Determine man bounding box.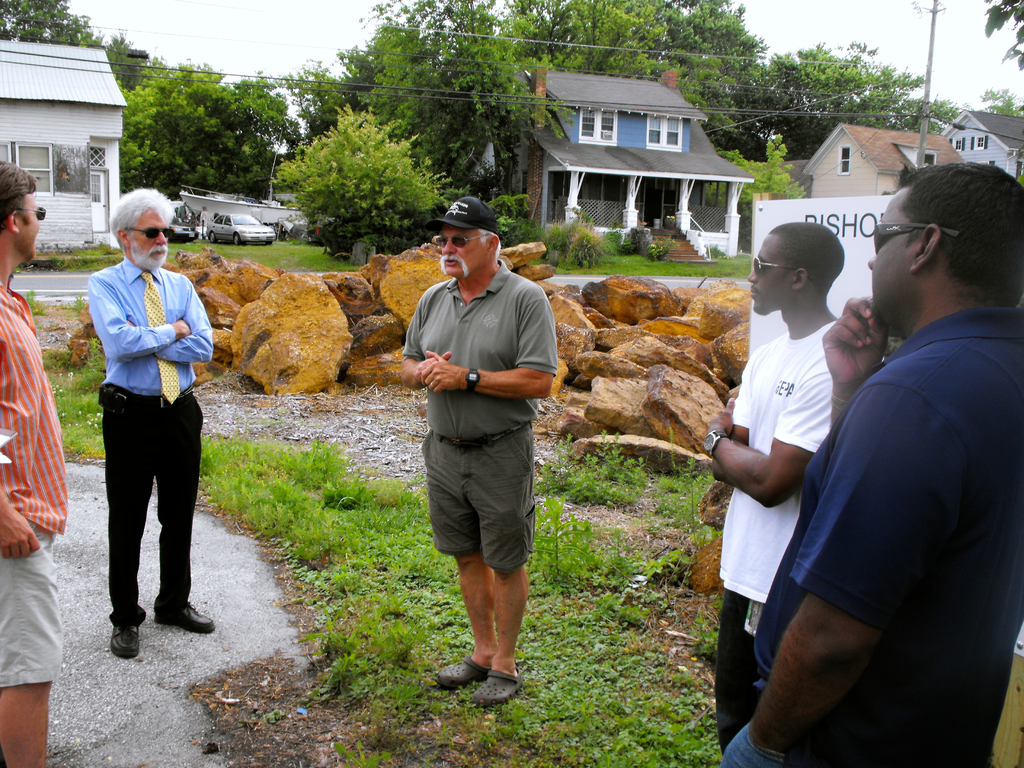
Determined: Rect(0, 157, 67, 767).
